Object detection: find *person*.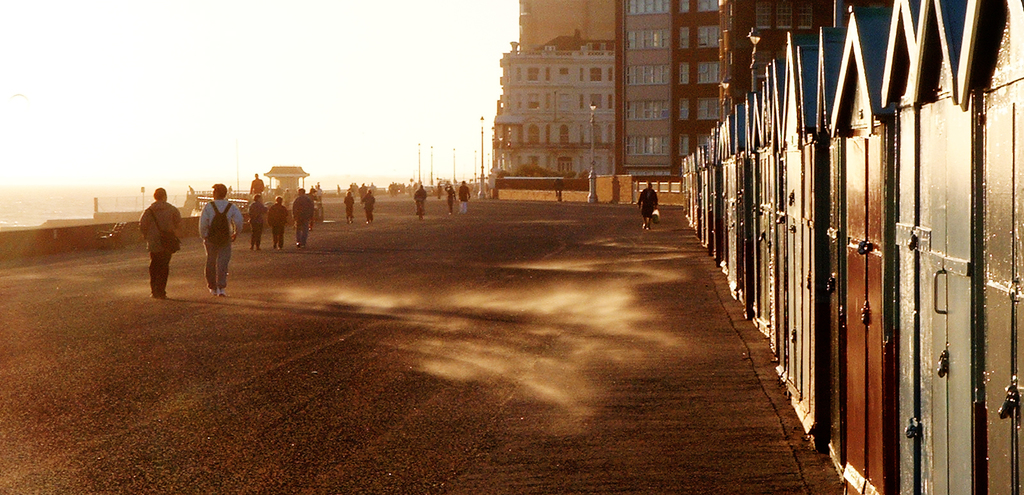
(636, 179, 660, 235).
